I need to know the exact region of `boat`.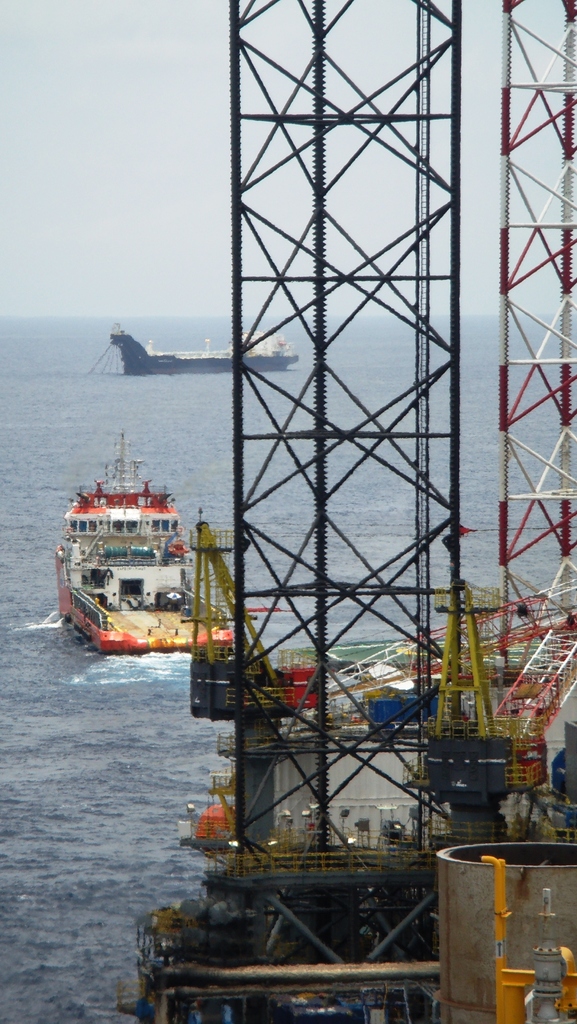
Region: [104,319,298,379].
